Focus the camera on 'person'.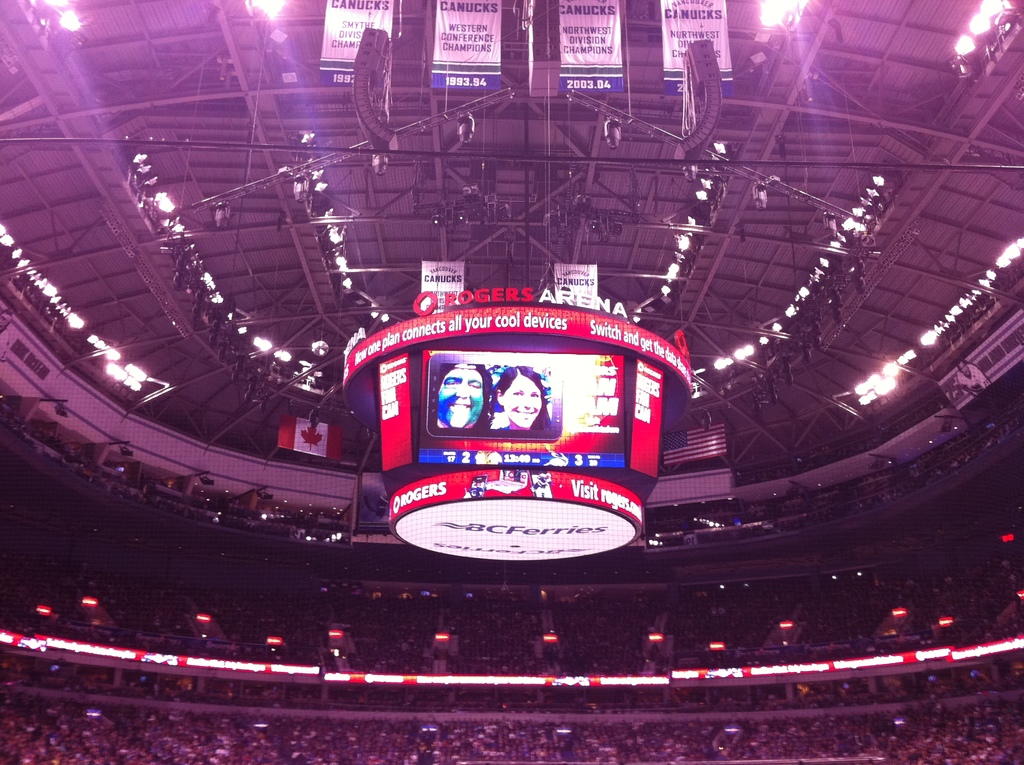
Focus region: [x1=438, y1=361, x2=487, y2=434].
